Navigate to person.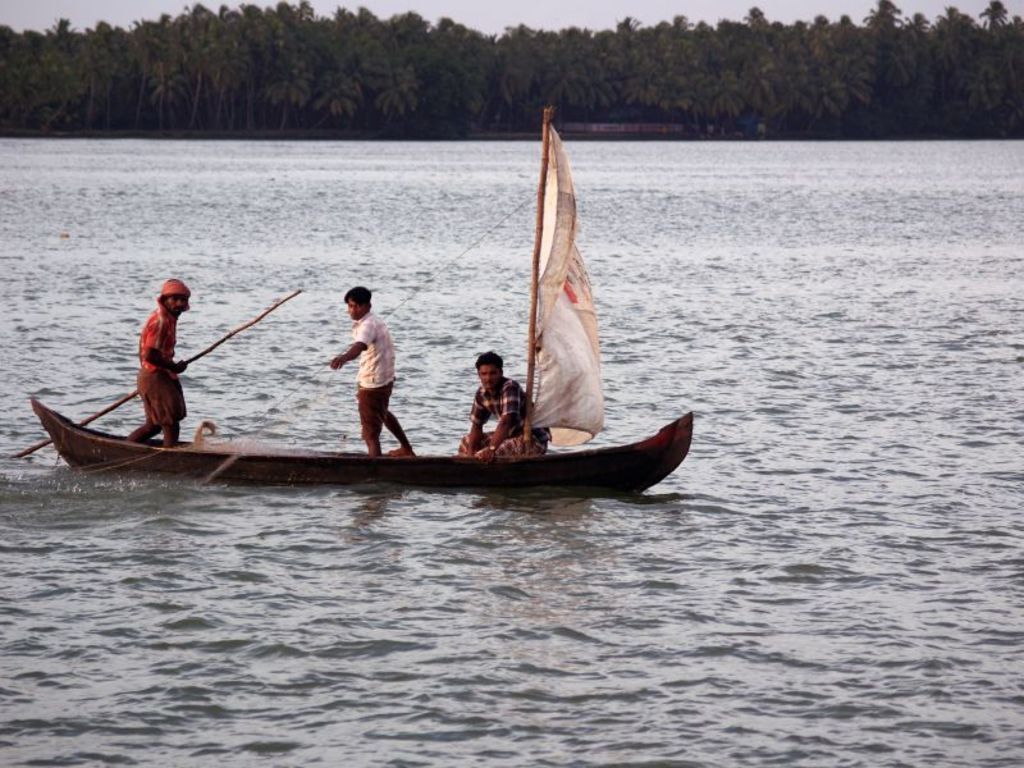
Navigation target: pyautogui.locateOnScreen(465, 347, 549, 467).
